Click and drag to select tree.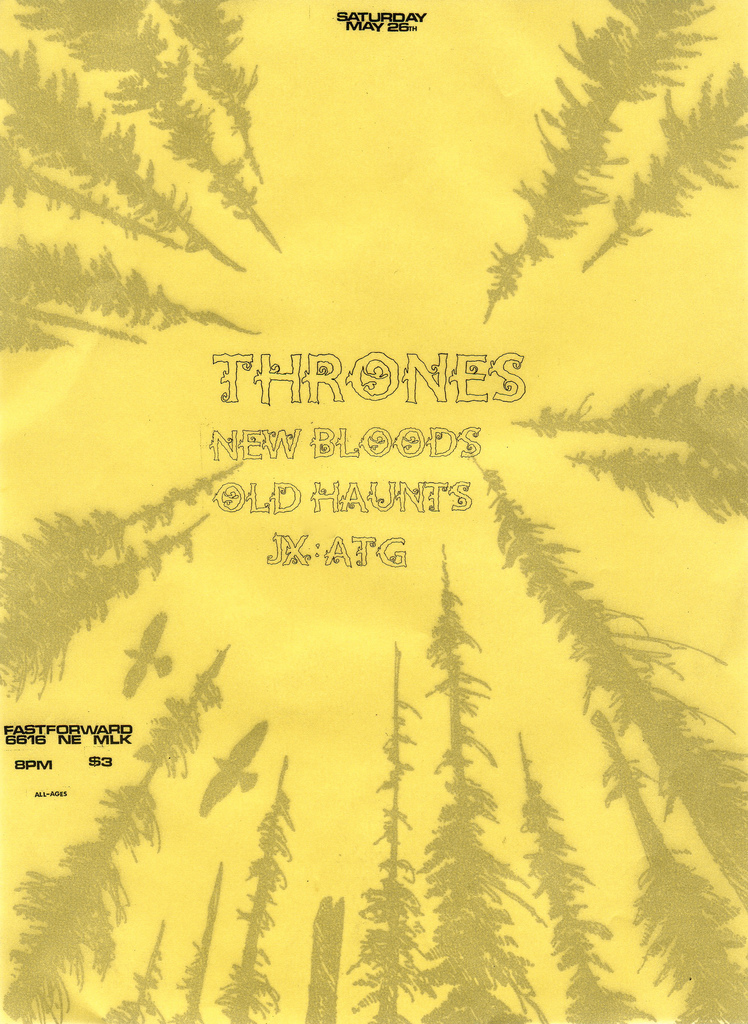
Selection: <region>0, 645, 232, 1023</region>.
